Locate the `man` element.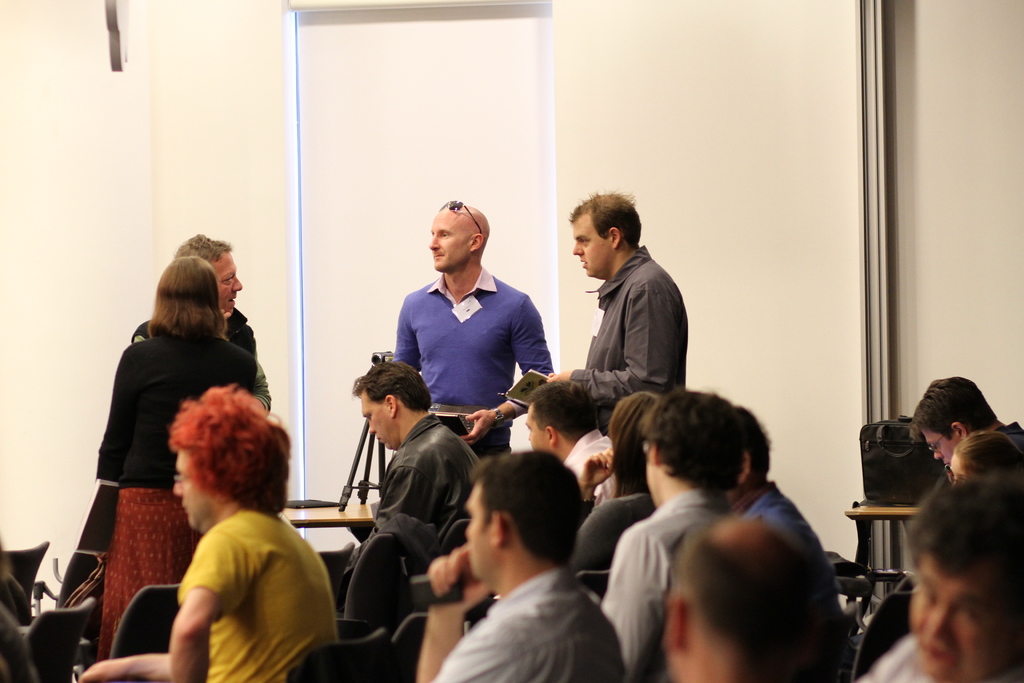
Element bbox: 593 387 754 682.
